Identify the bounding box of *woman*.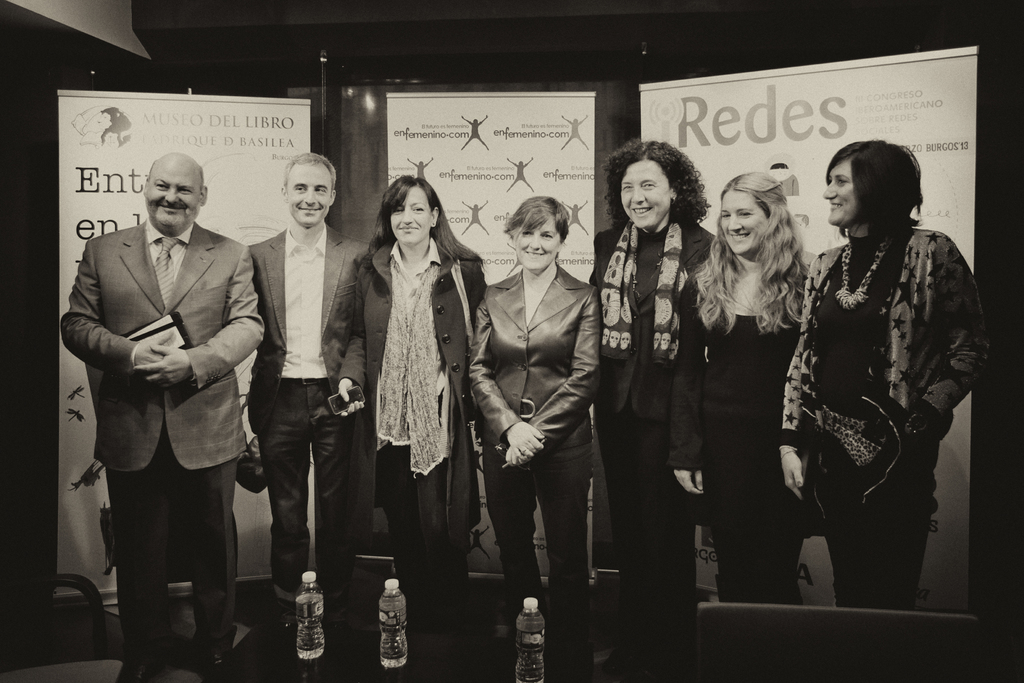
670:164:810:612.
